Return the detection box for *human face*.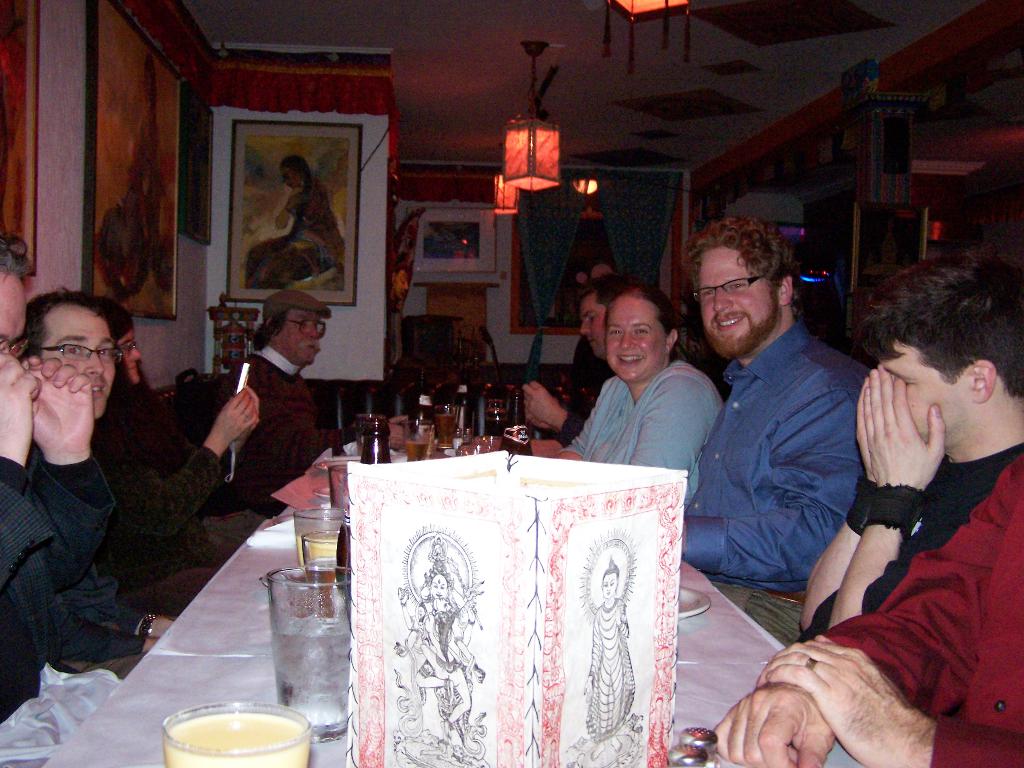
{"x1": 874, "y1": 336, "x2": 959, "y2": 455}.
